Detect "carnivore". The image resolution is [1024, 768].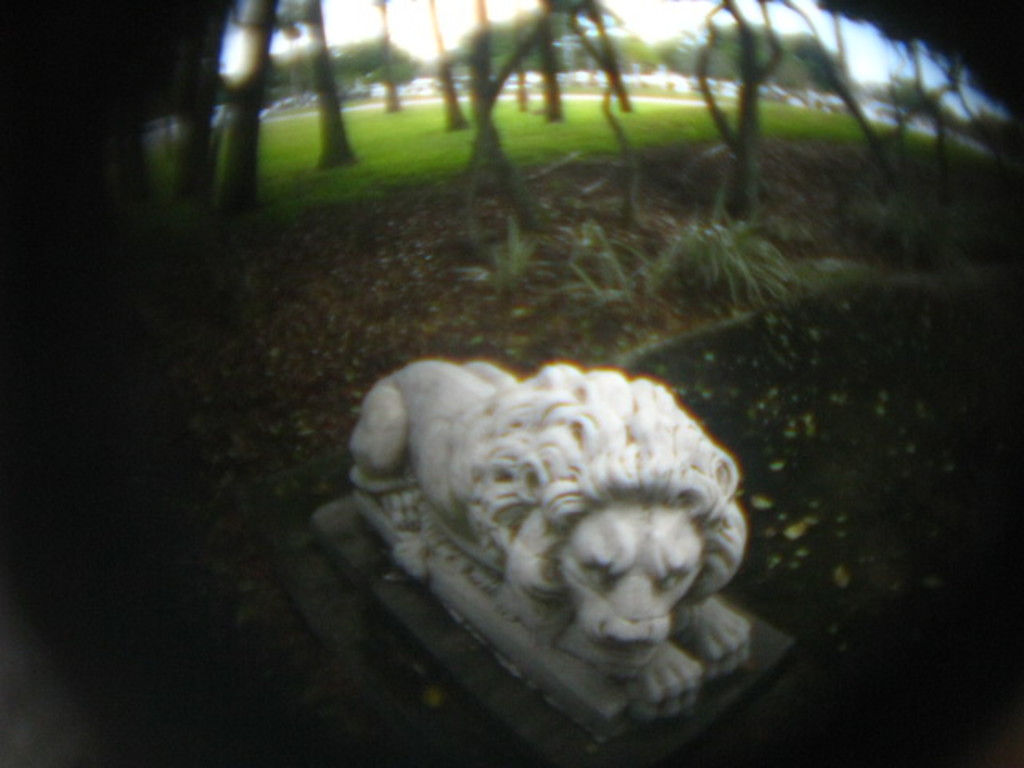
<region>357, 350, 762, 686</region>.
